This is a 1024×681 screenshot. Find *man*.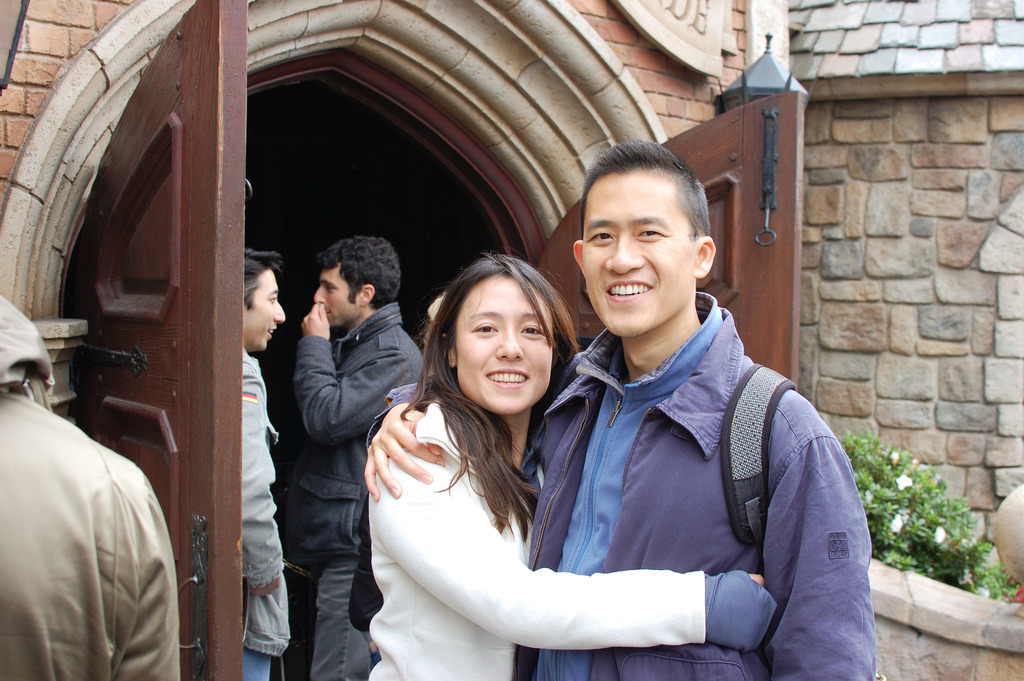
Bounding box: bbox(363, 137, 879, 680).
